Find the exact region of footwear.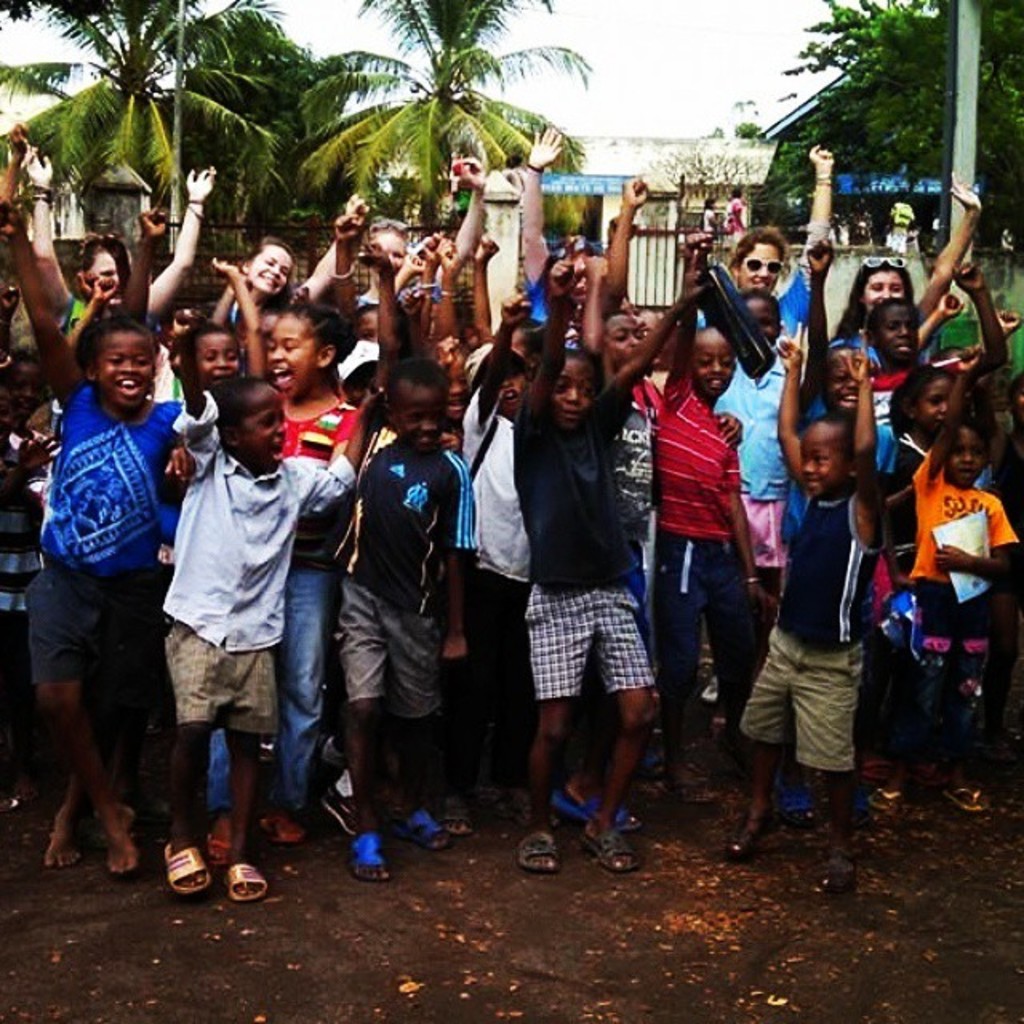
Exact region: x1=350, y1=832, x2=387, y2=883.
